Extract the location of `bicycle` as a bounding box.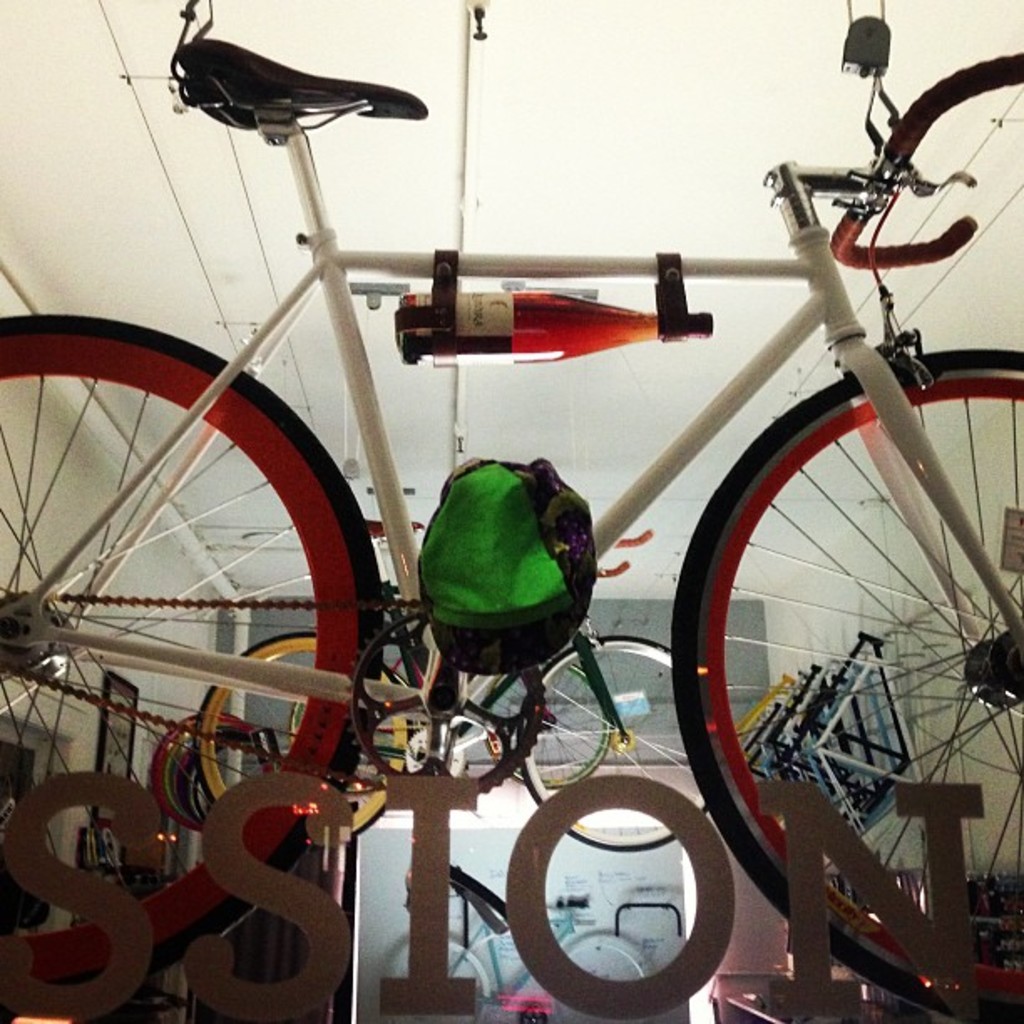
locate(191, 604, 713, 850).
